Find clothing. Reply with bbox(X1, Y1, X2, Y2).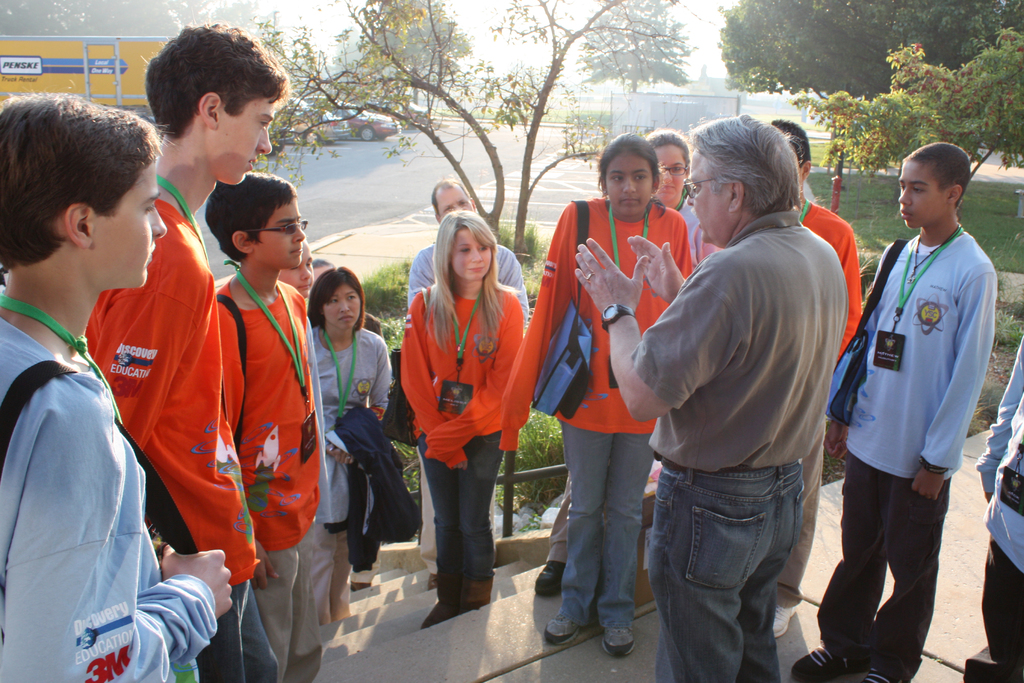
bbox(84, 199, 277, 682).
